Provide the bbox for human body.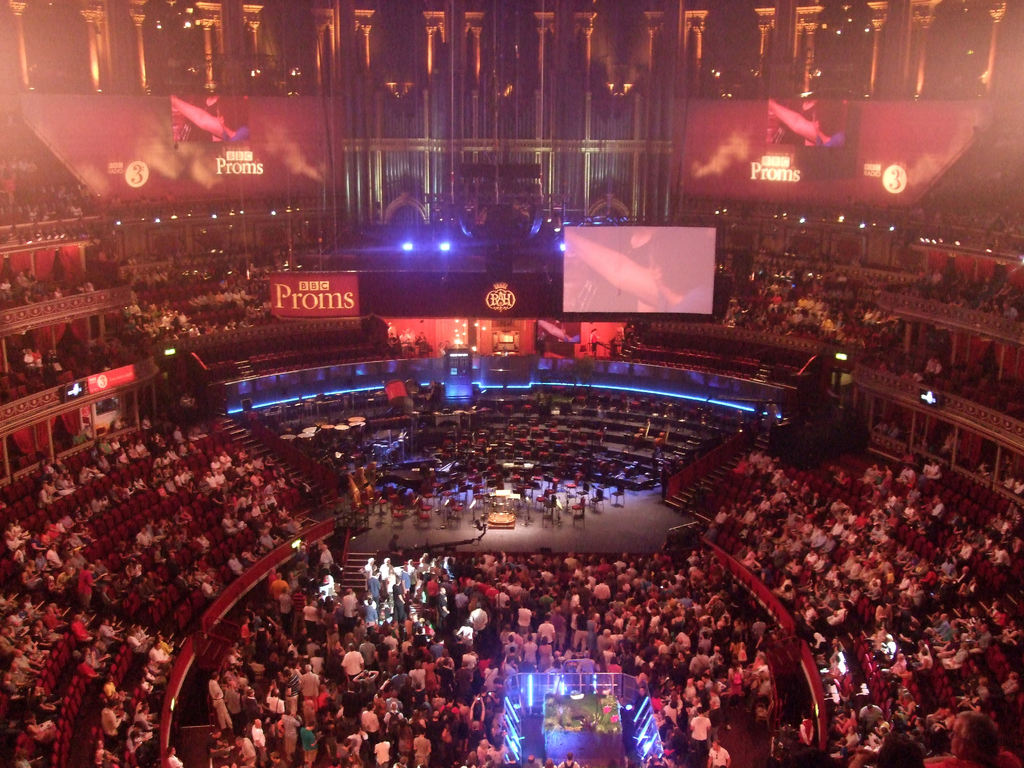
pyautogui.locateOnScreen(424, 620, 435, 637).
